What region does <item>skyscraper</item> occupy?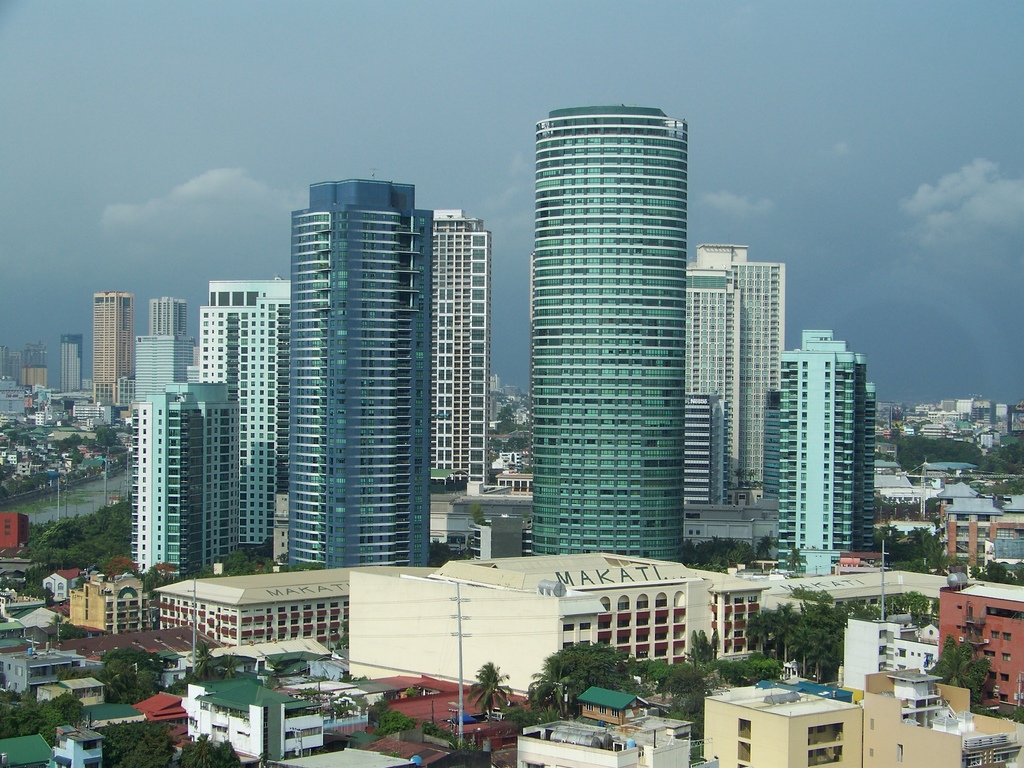
428/205/493/494.
